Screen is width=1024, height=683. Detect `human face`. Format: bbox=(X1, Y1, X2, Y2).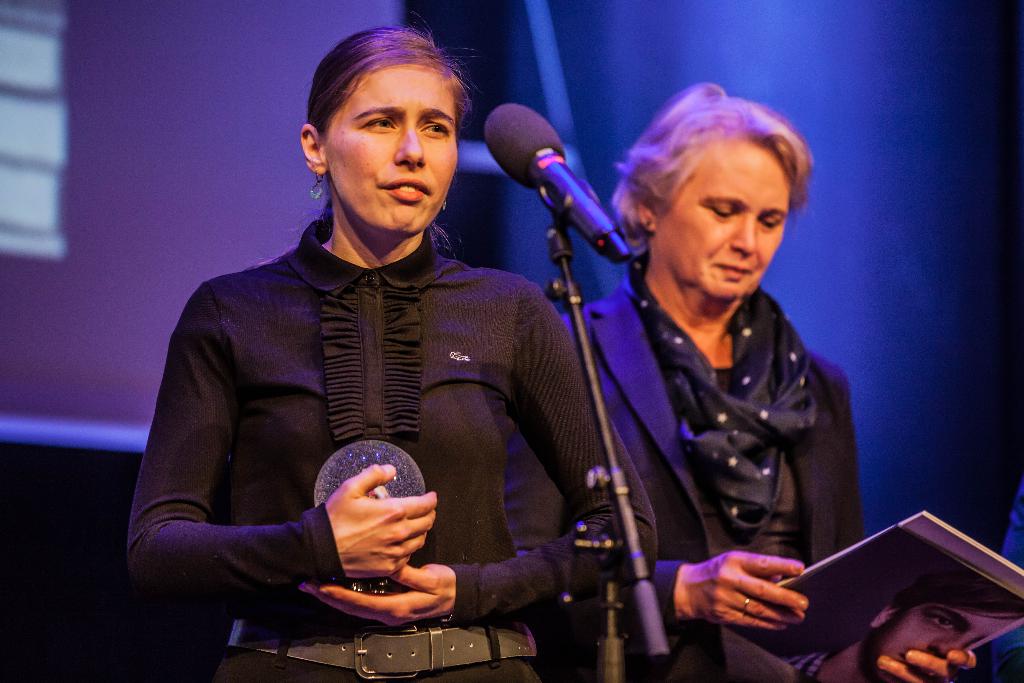
bbox=(658, 139, 789, 295).
